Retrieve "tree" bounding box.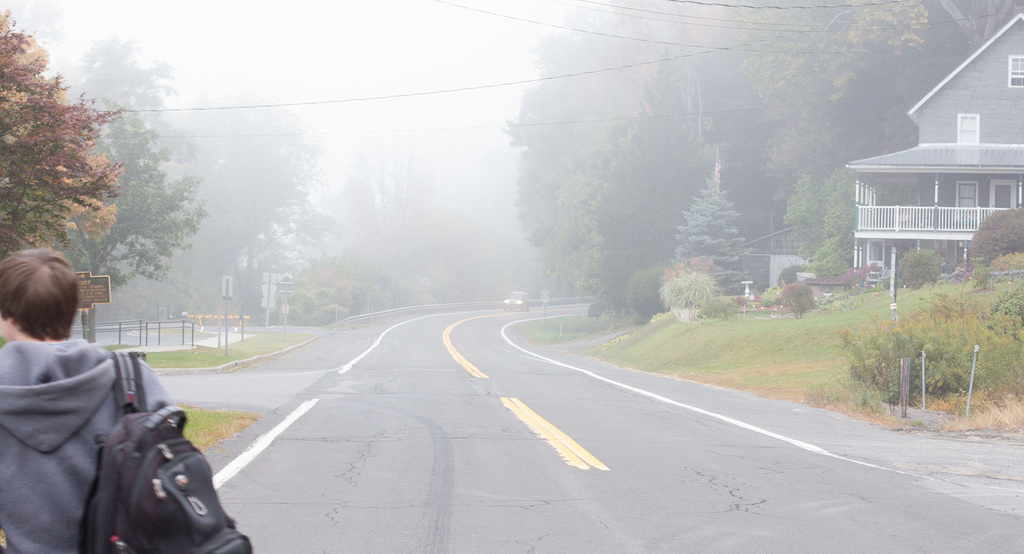
Bounding box: l=515, t=0, r=730, b=328.
